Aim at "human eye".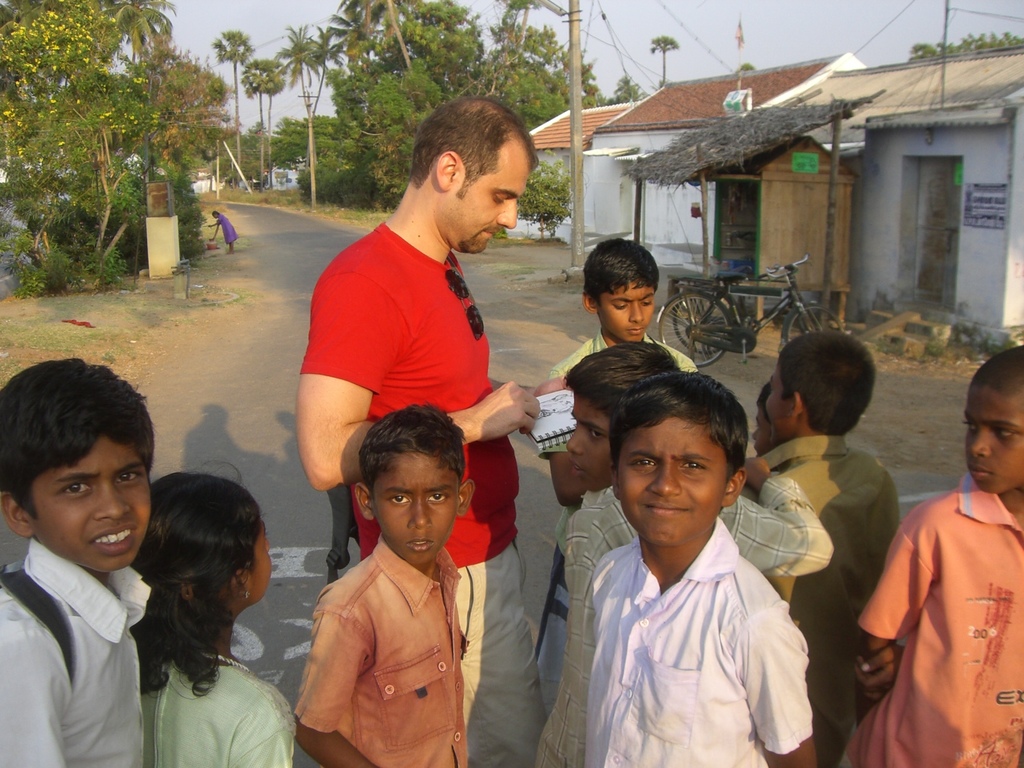
Aimed at [993,428,1014,442].
